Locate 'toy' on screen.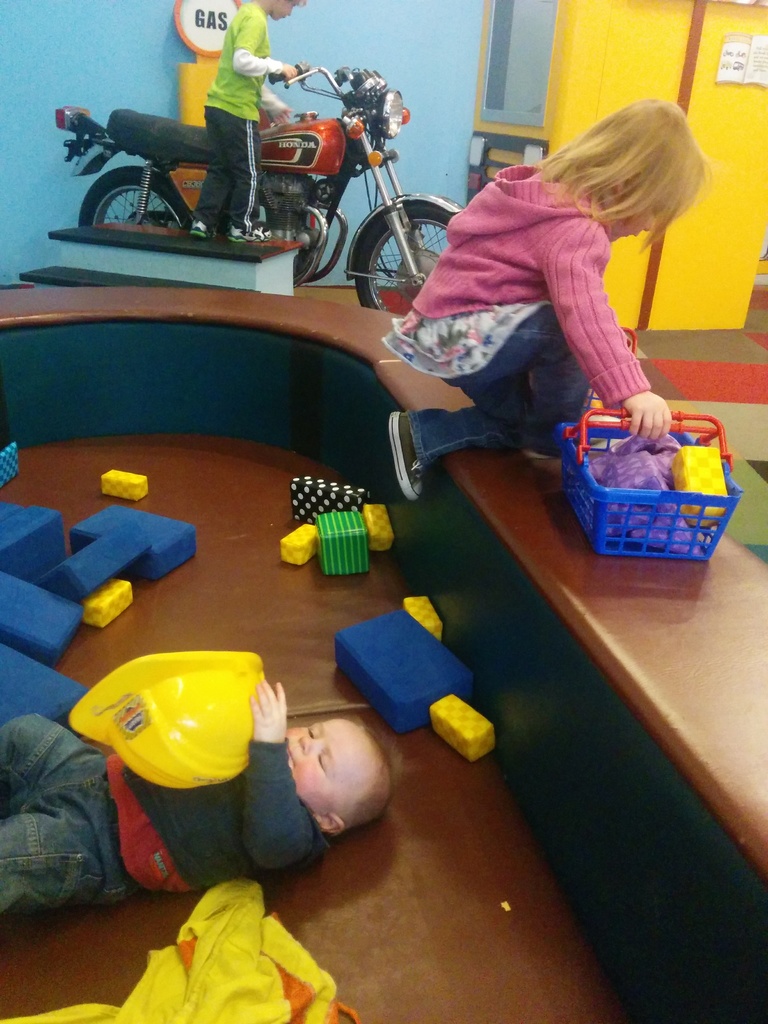
On screen at select_region(338, 605, 471, 735).
